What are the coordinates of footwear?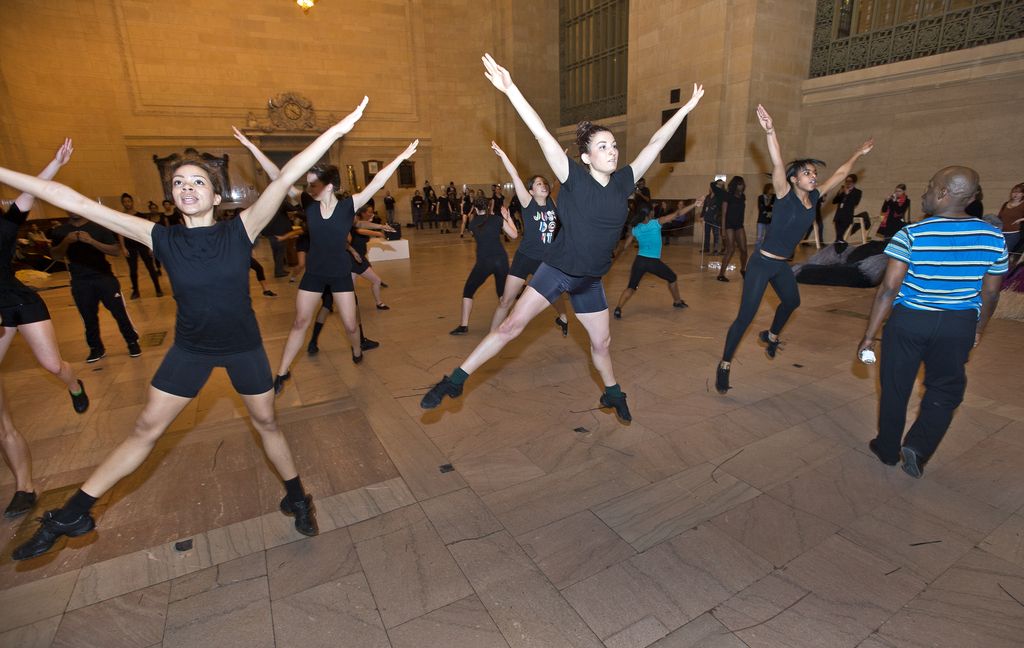
x1=557, y1=317, x2=571, y2=335.
